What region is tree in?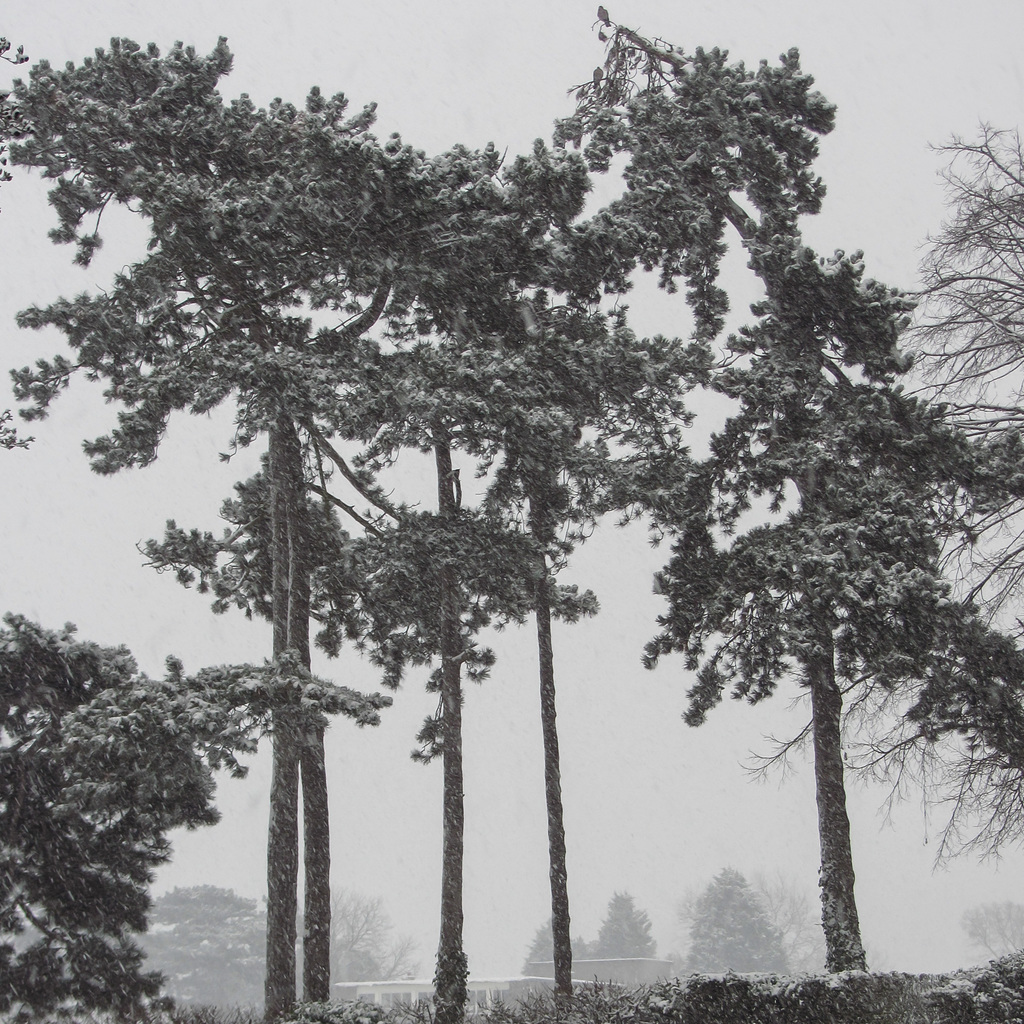
locate(736, 133, 1023, 880).
